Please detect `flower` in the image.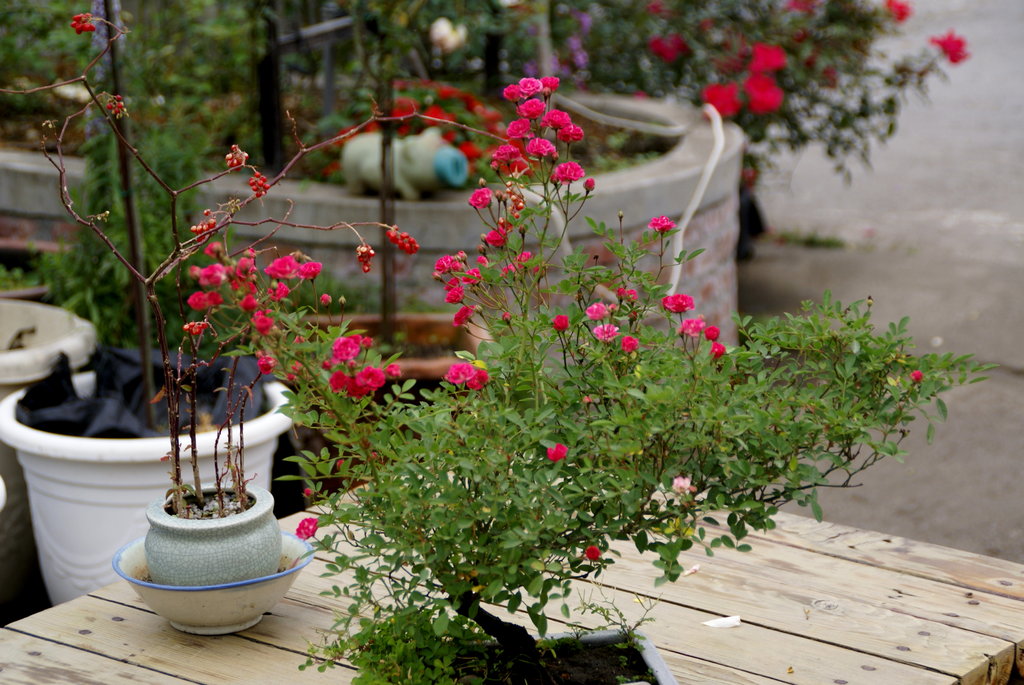
bbox=[442, 356, 479, 385].
